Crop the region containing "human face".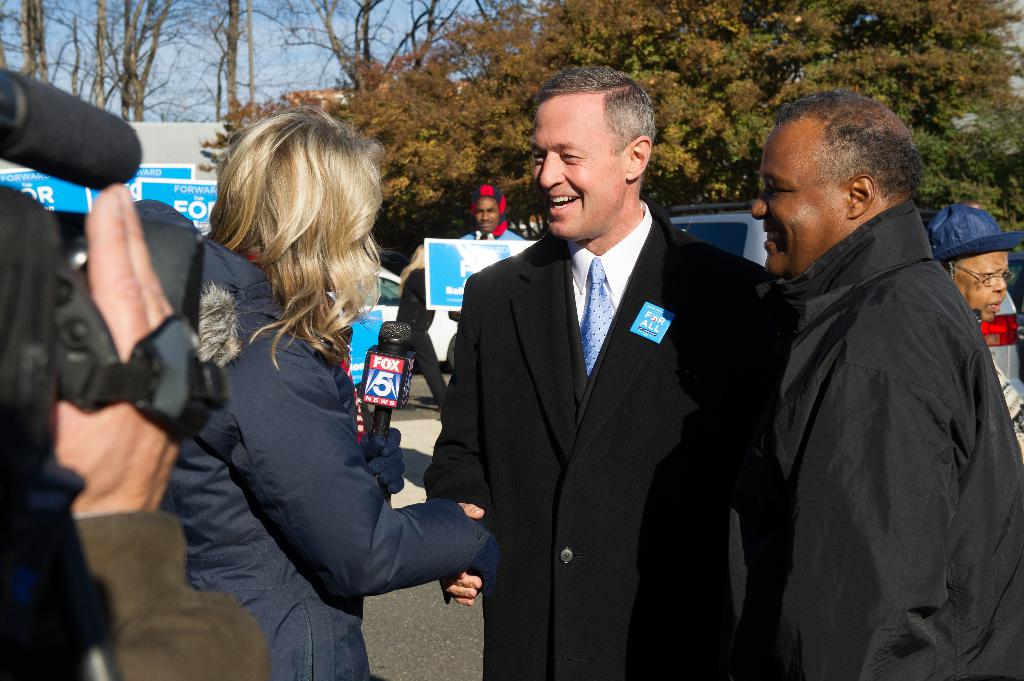
Crop region: region(533, 102, 633, 246).
